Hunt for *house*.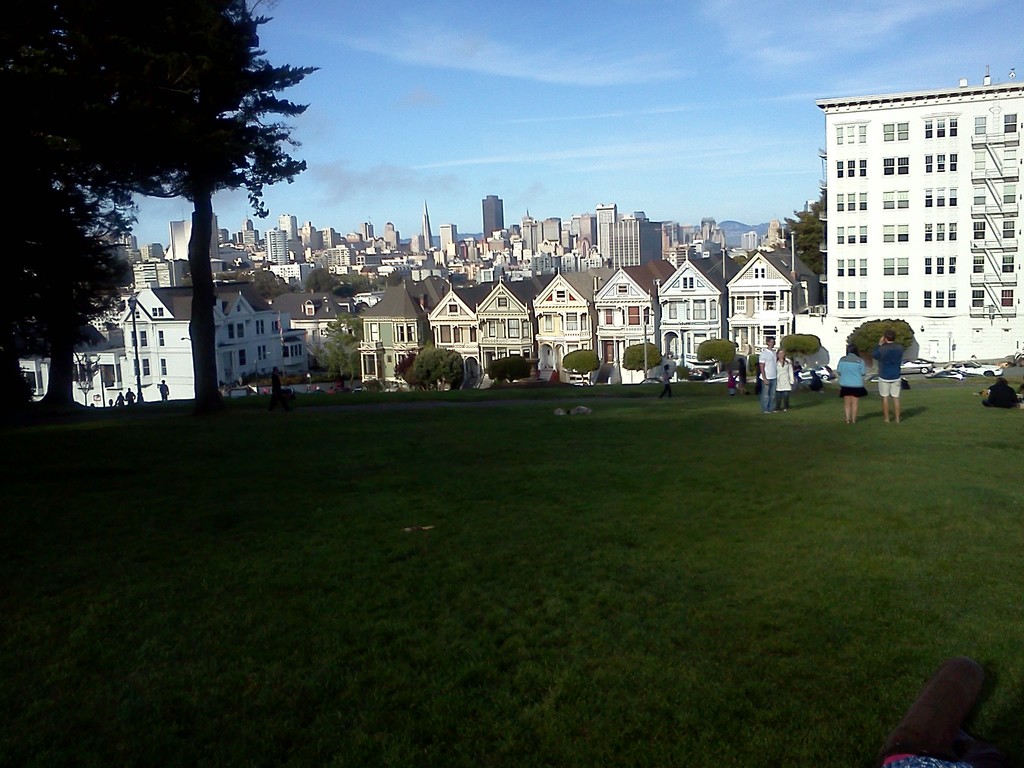
Hunted down at l=812, t=77, r=1023, b=372.
